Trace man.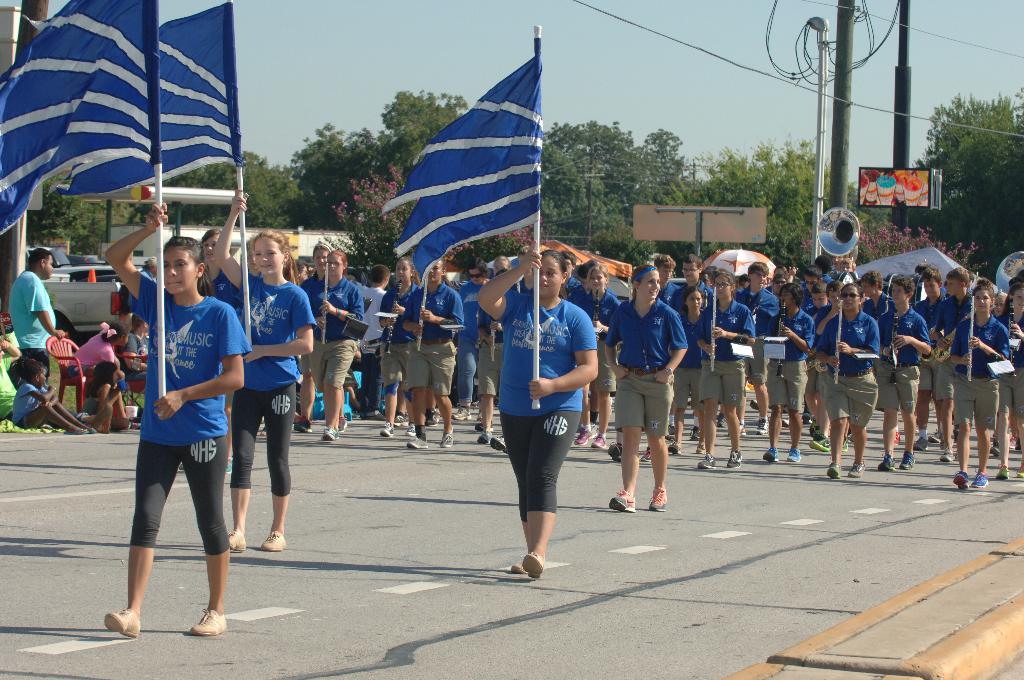
Traced to box=[662, 256, 714, 455].
